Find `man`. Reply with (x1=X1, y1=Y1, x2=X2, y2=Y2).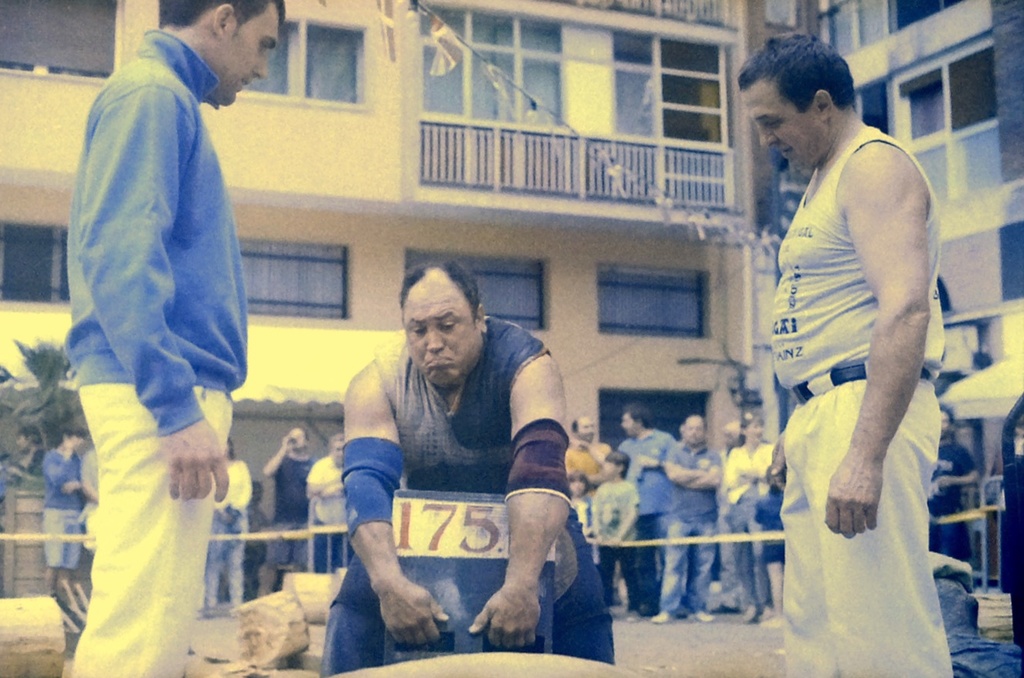
(x1=33, y1=423, x2=86, y2=581).
